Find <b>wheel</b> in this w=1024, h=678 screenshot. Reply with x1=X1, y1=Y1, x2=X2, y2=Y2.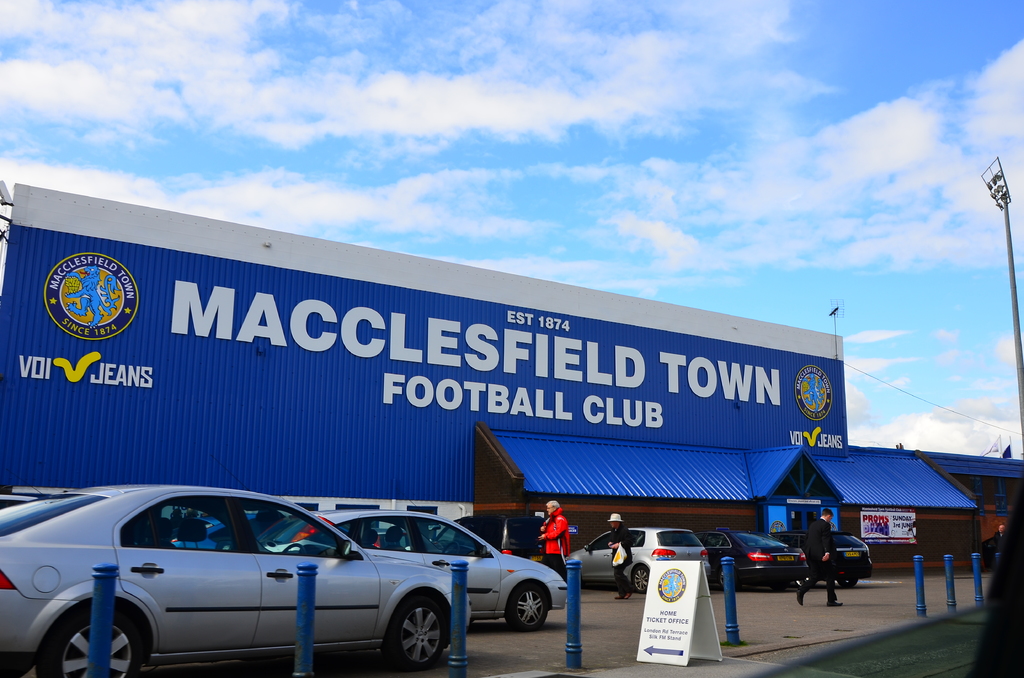
x1=387, y1=591, x2=445, y2=668.
